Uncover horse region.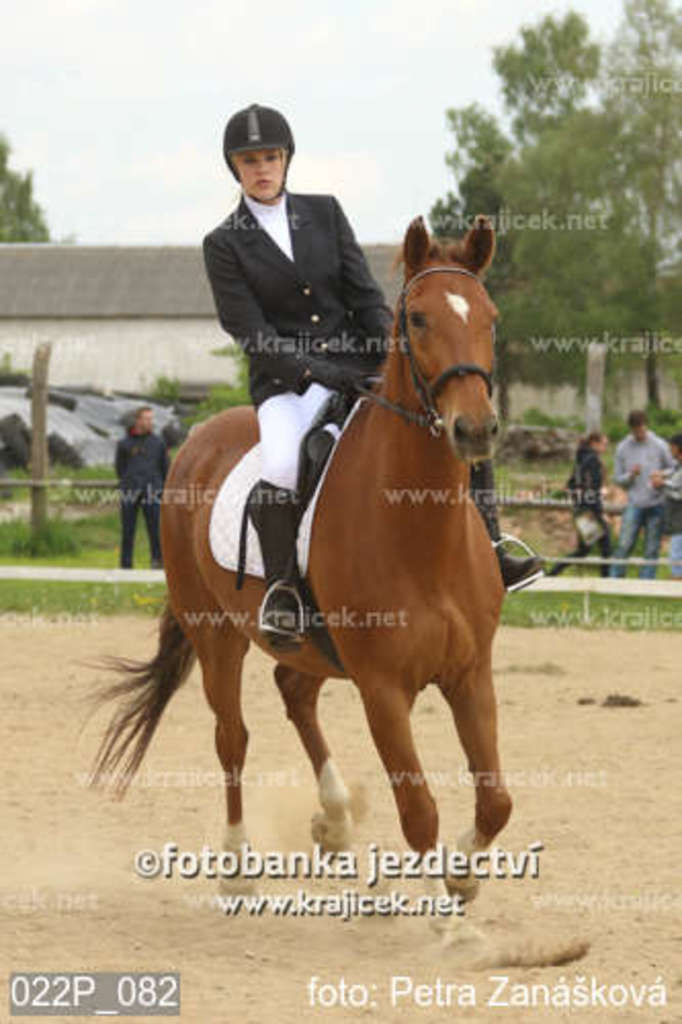
Uncovered: x1=72 y1=211 x2=518 y2=946.
